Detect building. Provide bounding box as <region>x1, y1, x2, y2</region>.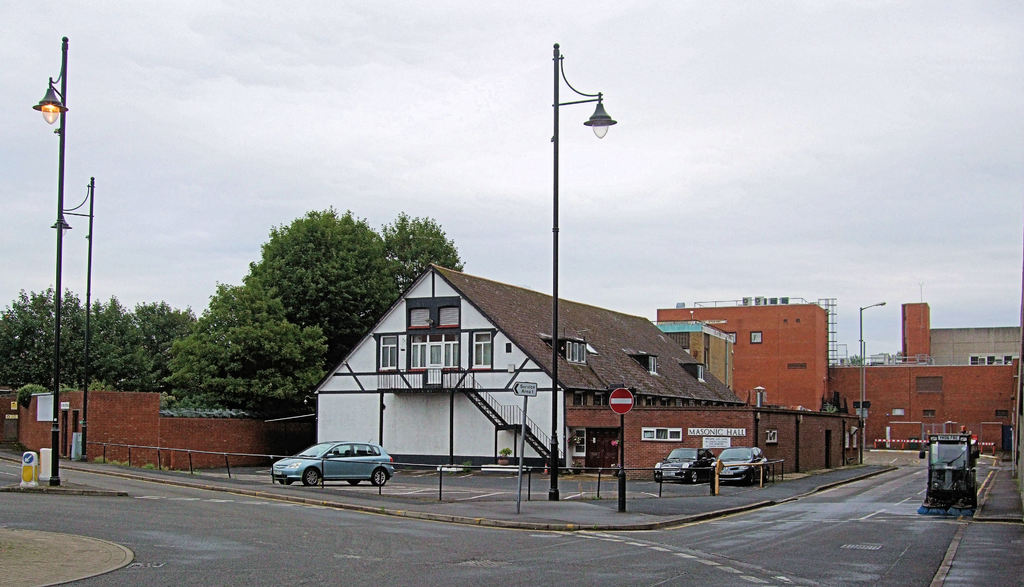
<region>829, 363, 1023, 450</region>.
